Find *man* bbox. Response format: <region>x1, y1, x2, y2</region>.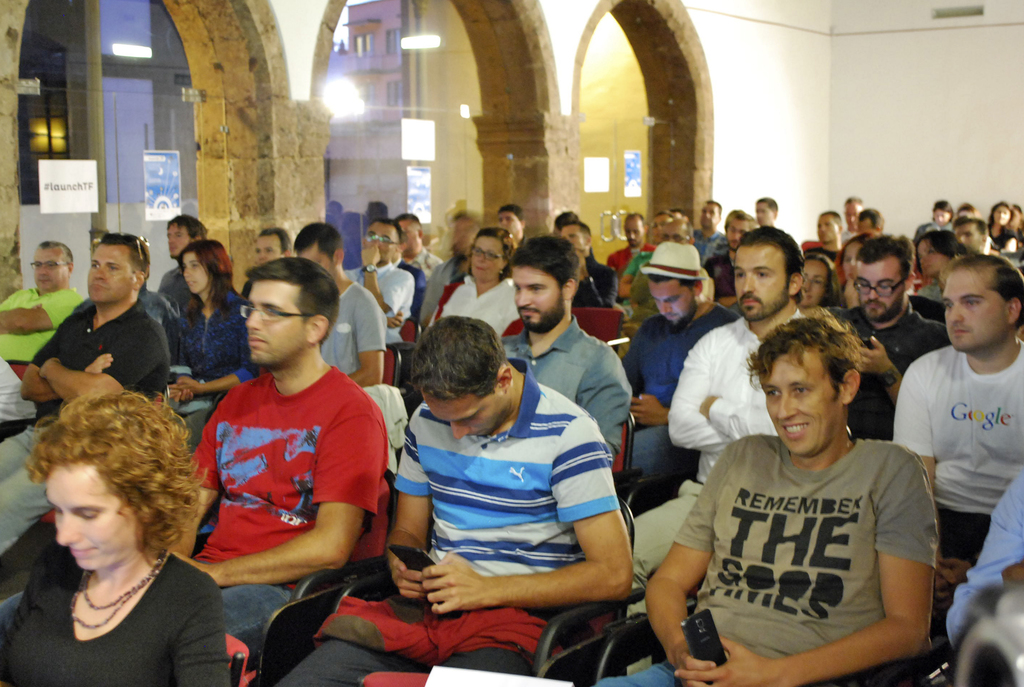
<region>502, 206, 529, 252</region>.
